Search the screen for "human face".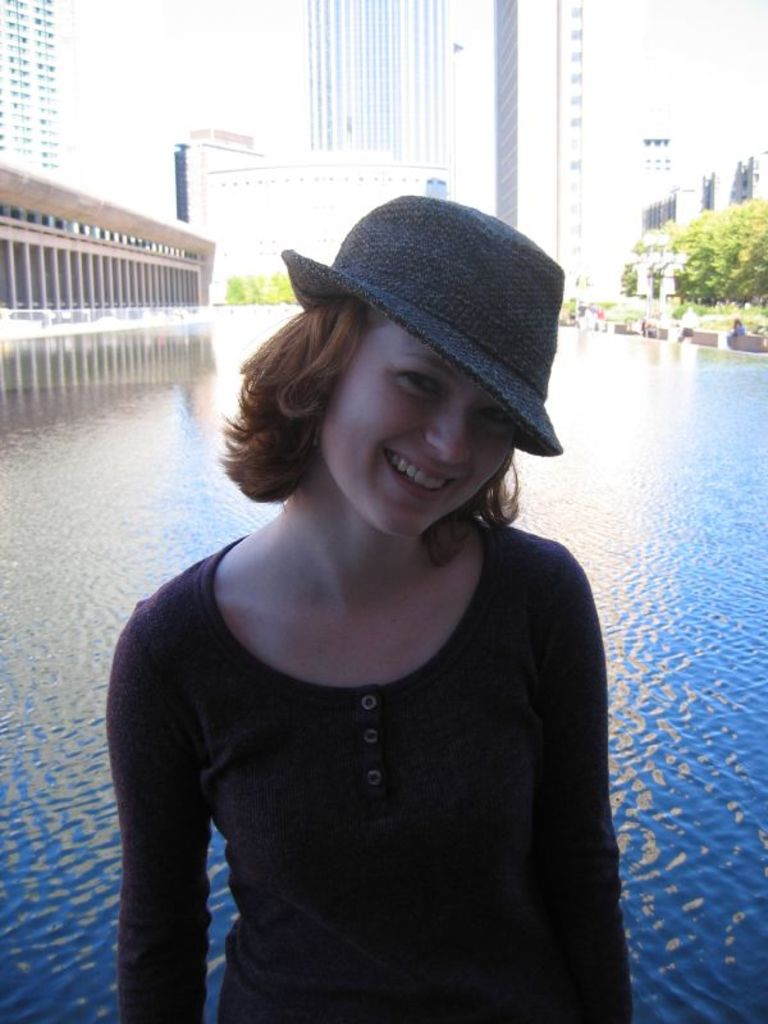
Found at detection(323, 320, 513, 539).
